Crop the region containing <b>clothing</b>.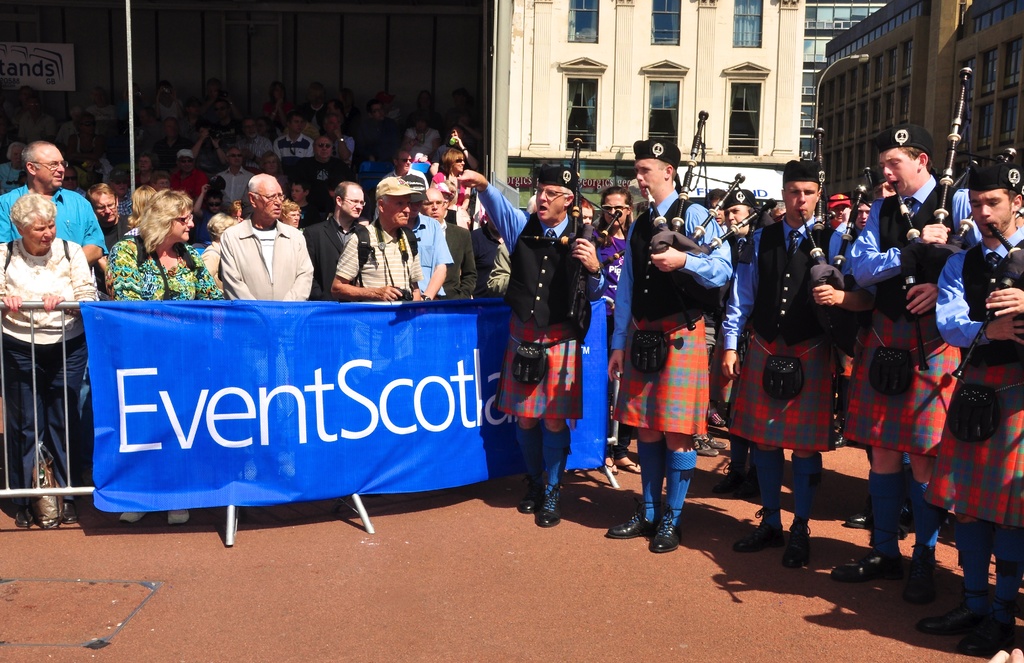
Crop region: rect(97, 218, 130, 256).
